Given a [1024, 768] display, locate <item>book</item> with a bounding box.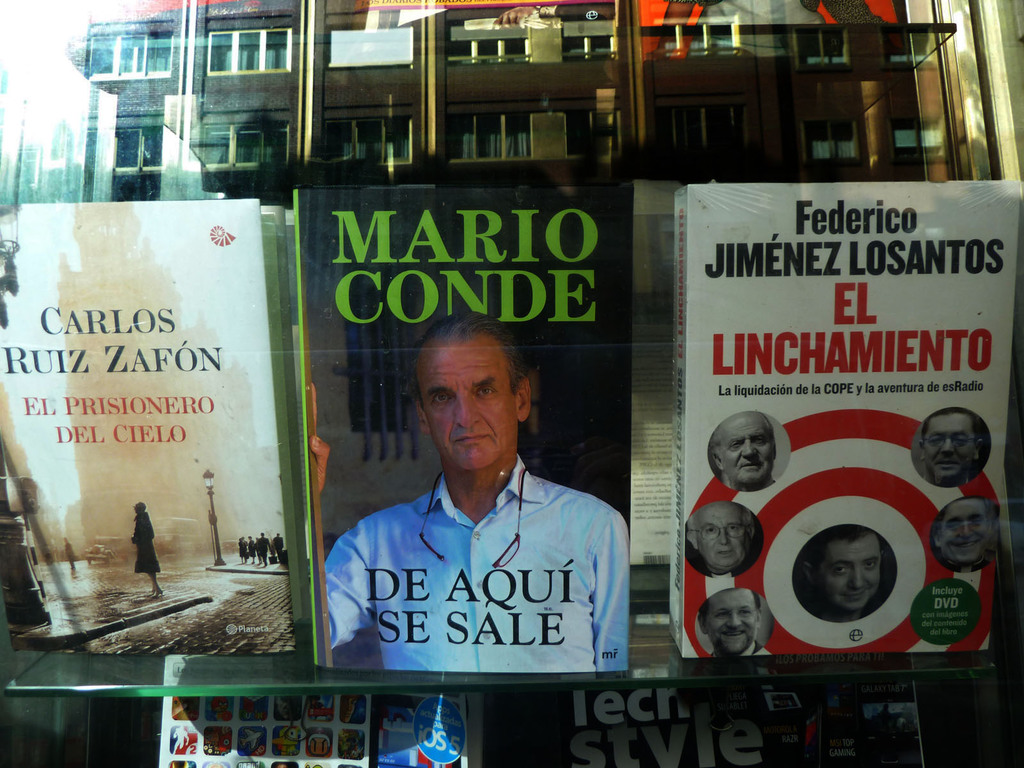
Located: 372:685:485:767.
